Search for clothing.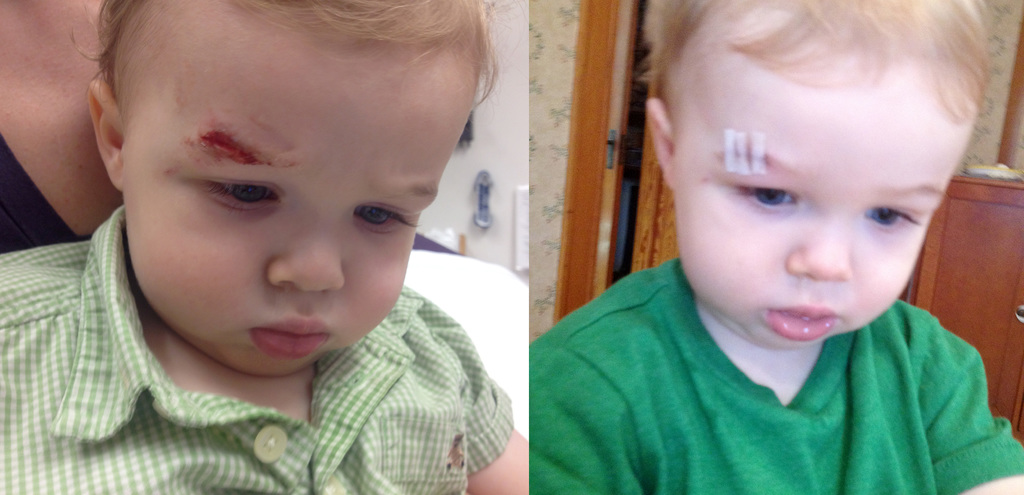
Found at [0,127,77,254].
